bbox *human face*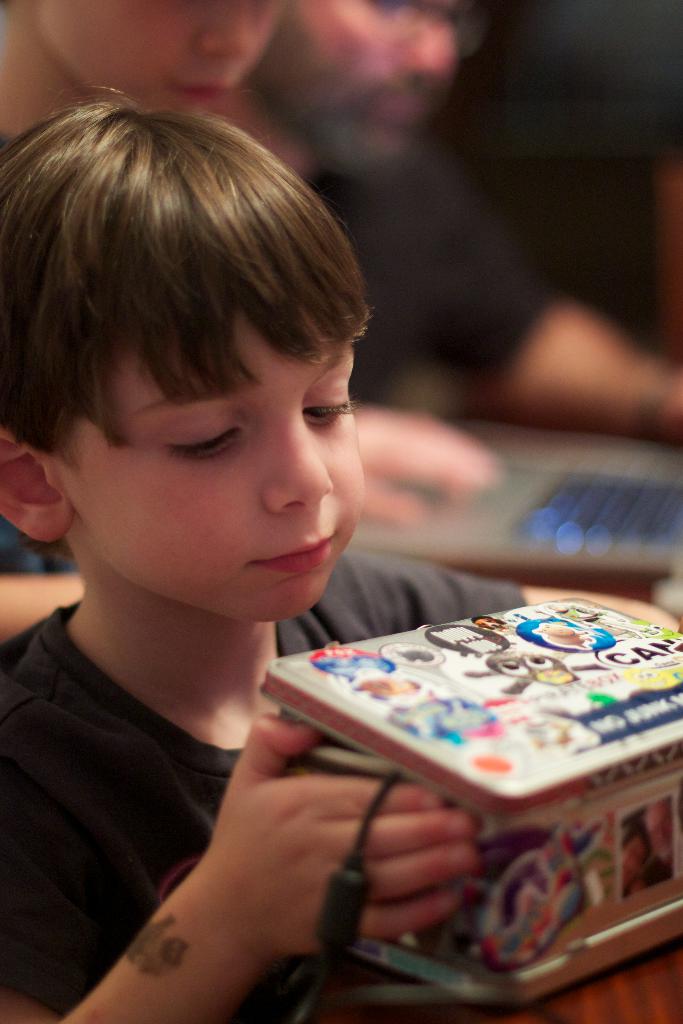
74/305/368/620
